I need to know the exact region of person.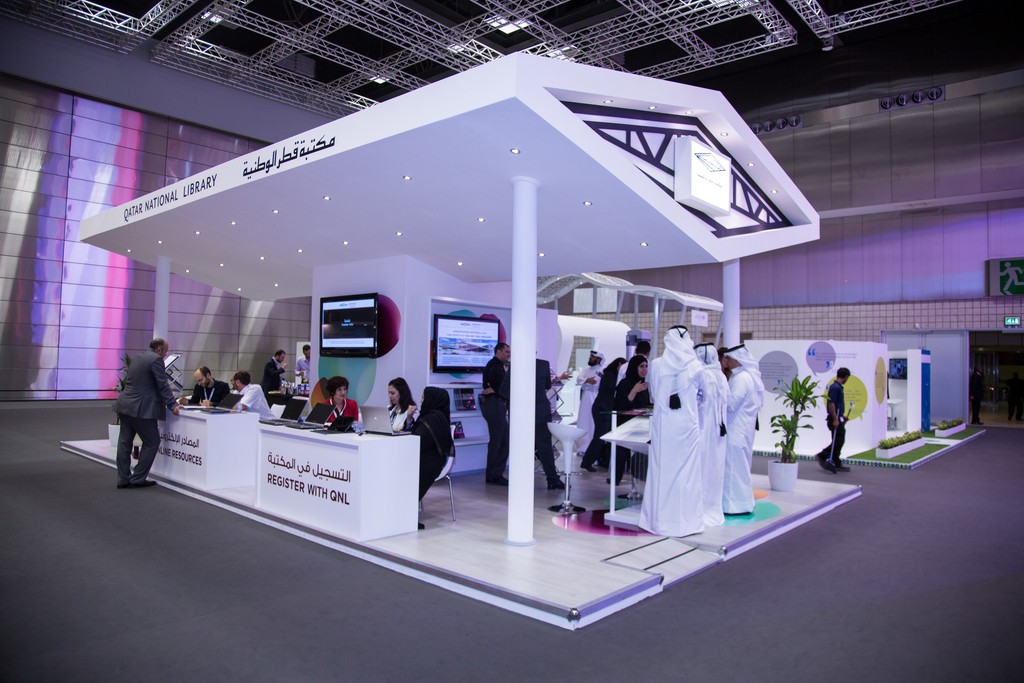
Region: [314, 378, 362, 436].
